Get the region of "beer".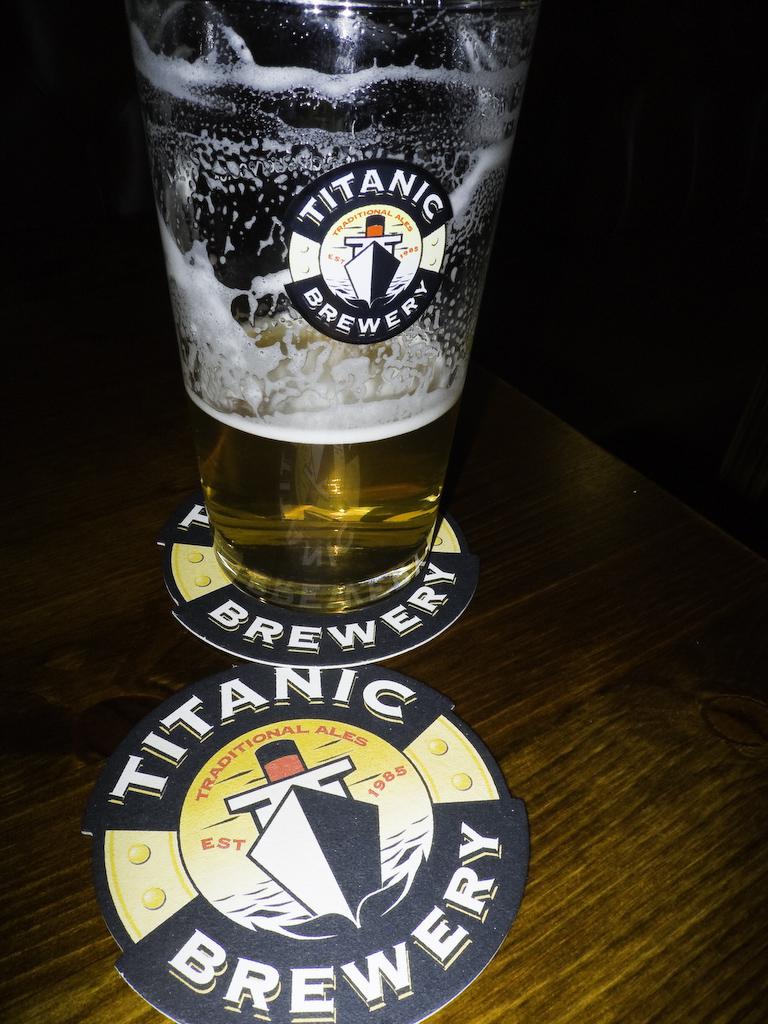
[left=195, top=378, right=467, bottom=614].
